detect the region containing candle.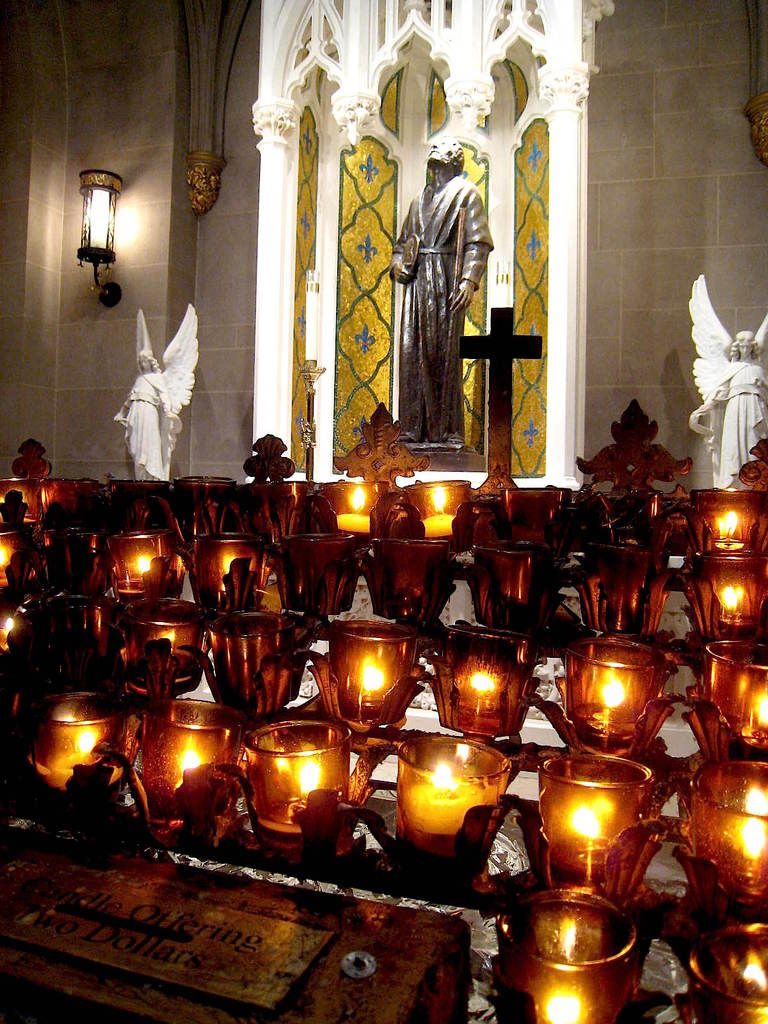
rect(567, 641, 660, 757).
